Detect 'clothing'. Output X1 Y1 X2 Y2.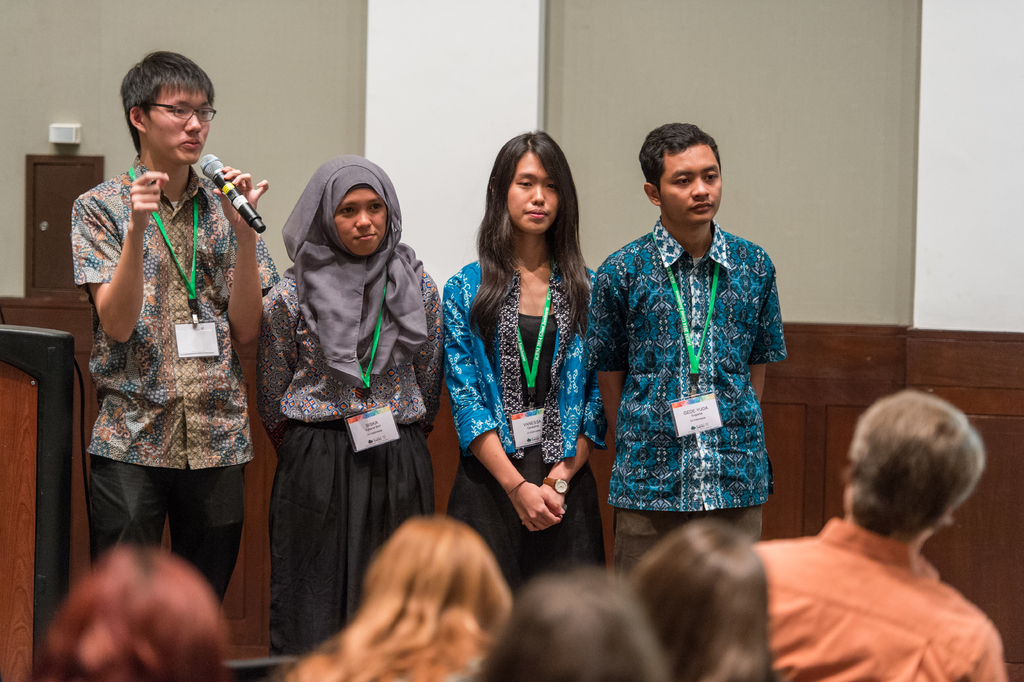
261 272 445 661.
